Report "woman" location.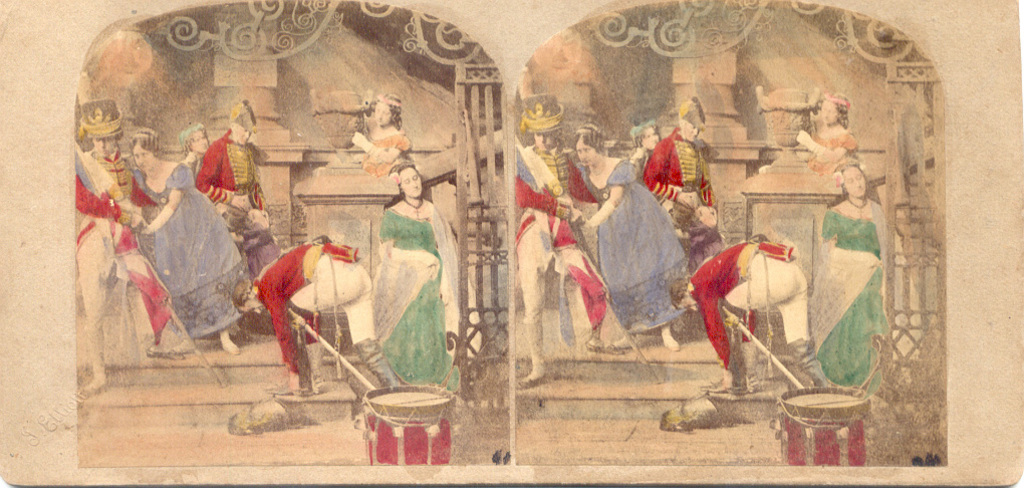
Report: region(576, 123, 696, 355).
